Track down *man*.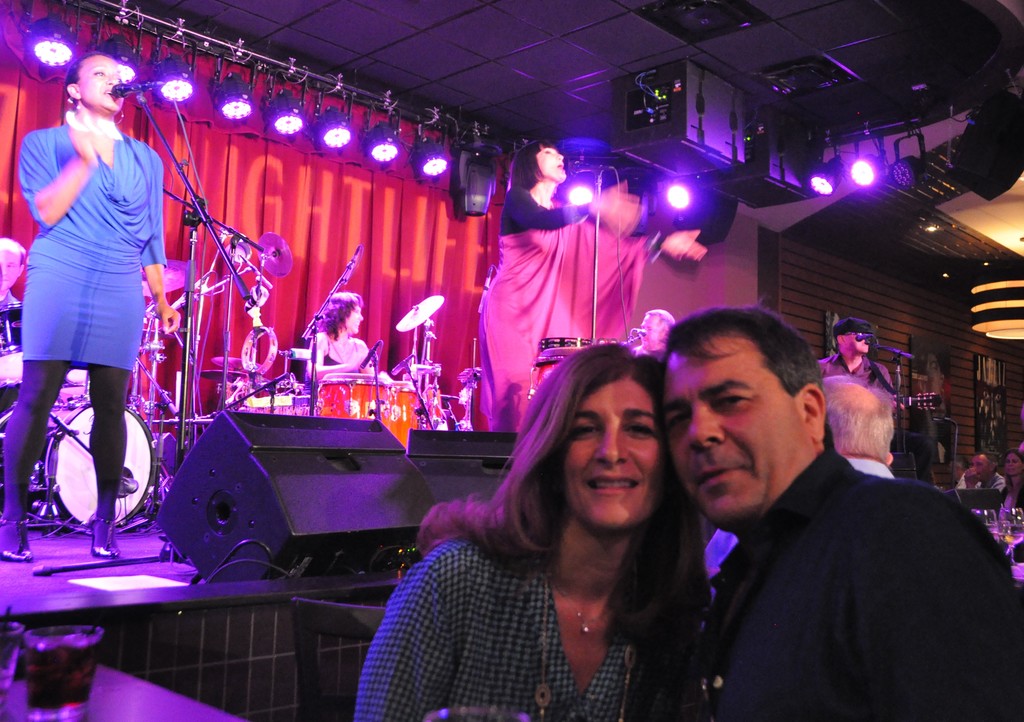
Tracked to rect(703, 363, 896, 603).
